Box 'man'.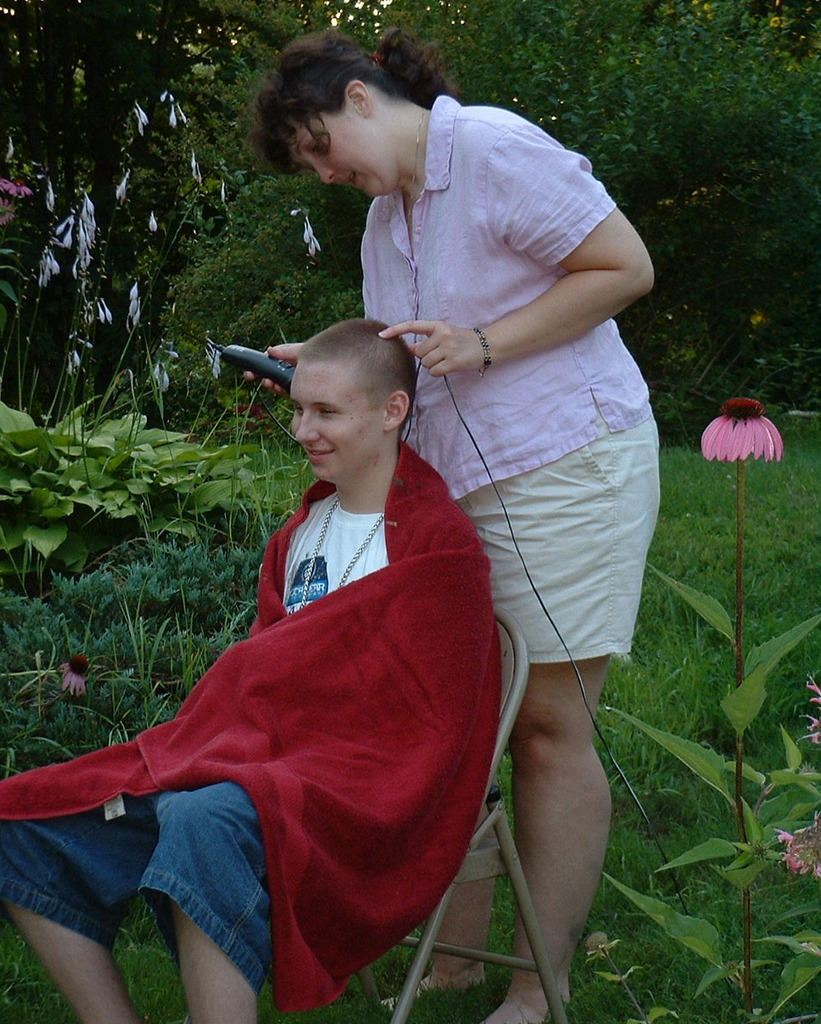
330/31/683/972.
